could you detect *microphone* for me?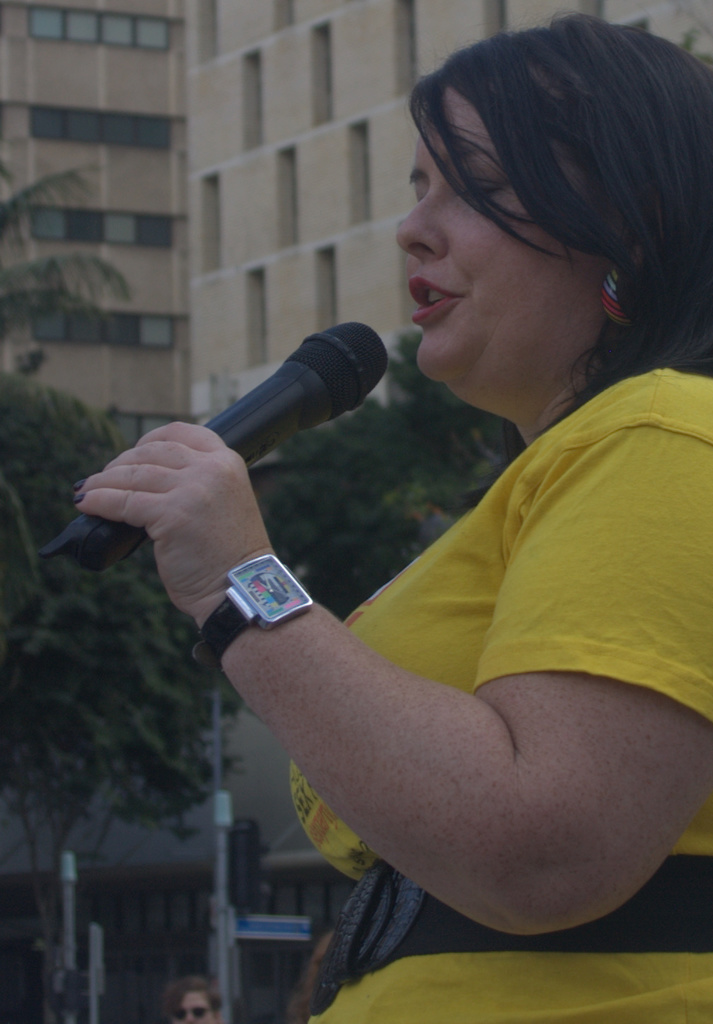
Detection result: bbox=[81, 322, 410, 578].
